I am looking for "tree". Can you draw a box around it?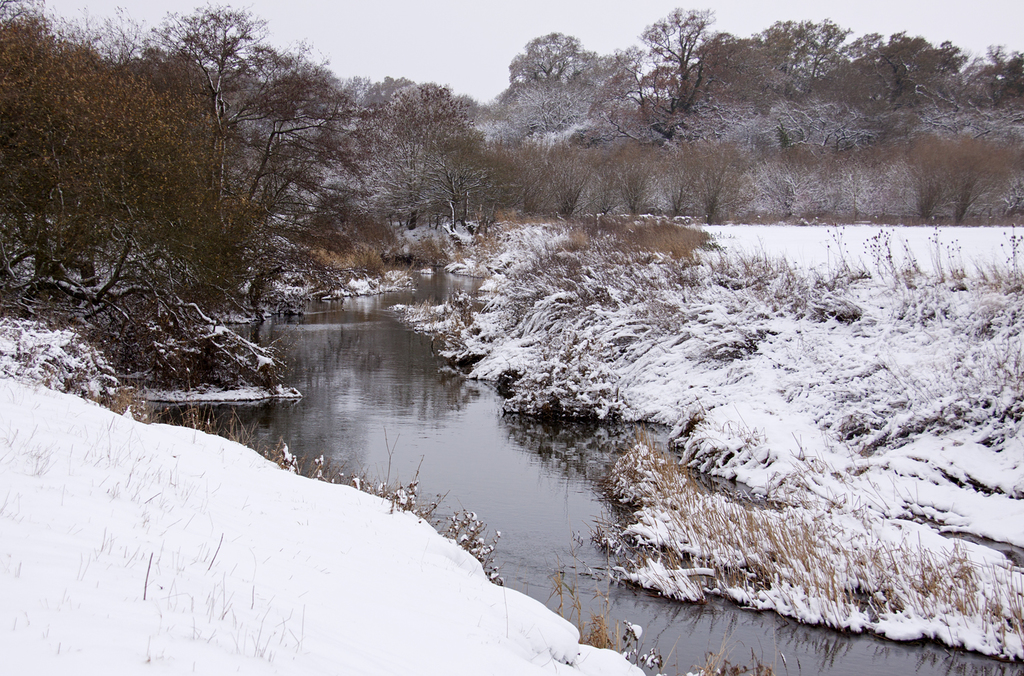
Sure, the bounding box is <region>971, 42, 1023, 106</region>.
